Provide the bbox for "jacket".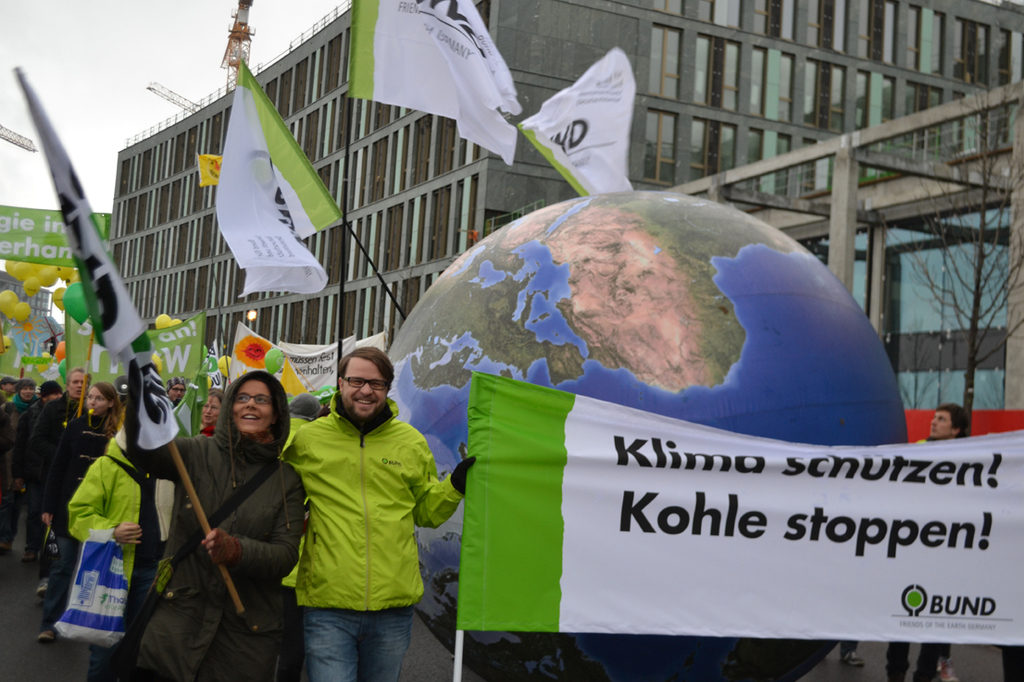
[left=59, top=439, right=169, bottom=584].
